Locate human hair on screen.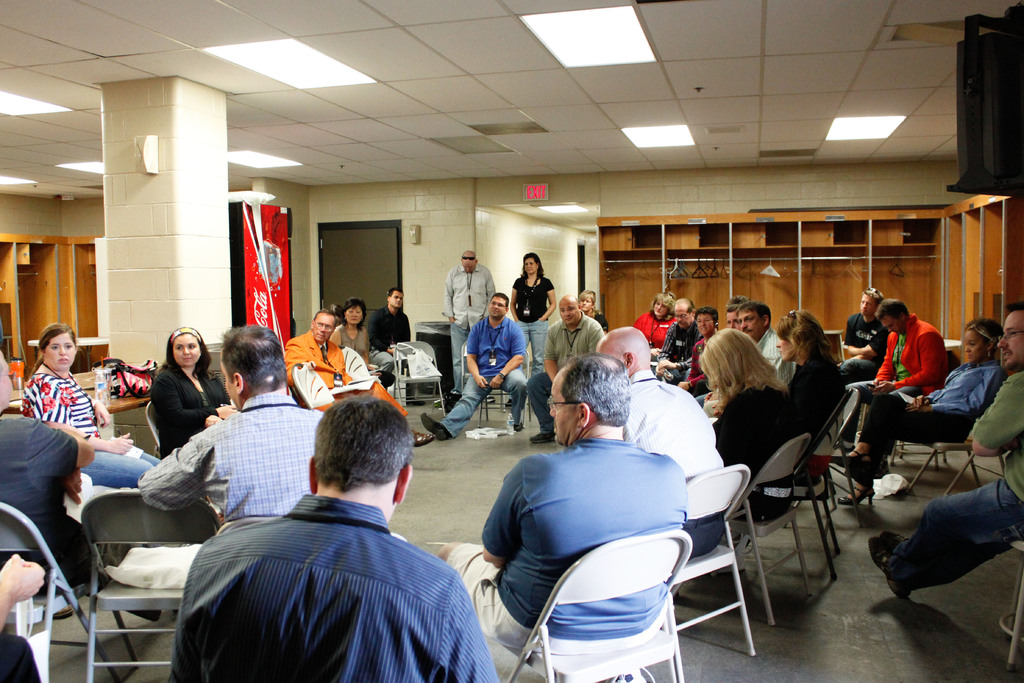
On screen at <bbox>29, 322, 79, 375</bbox>.
